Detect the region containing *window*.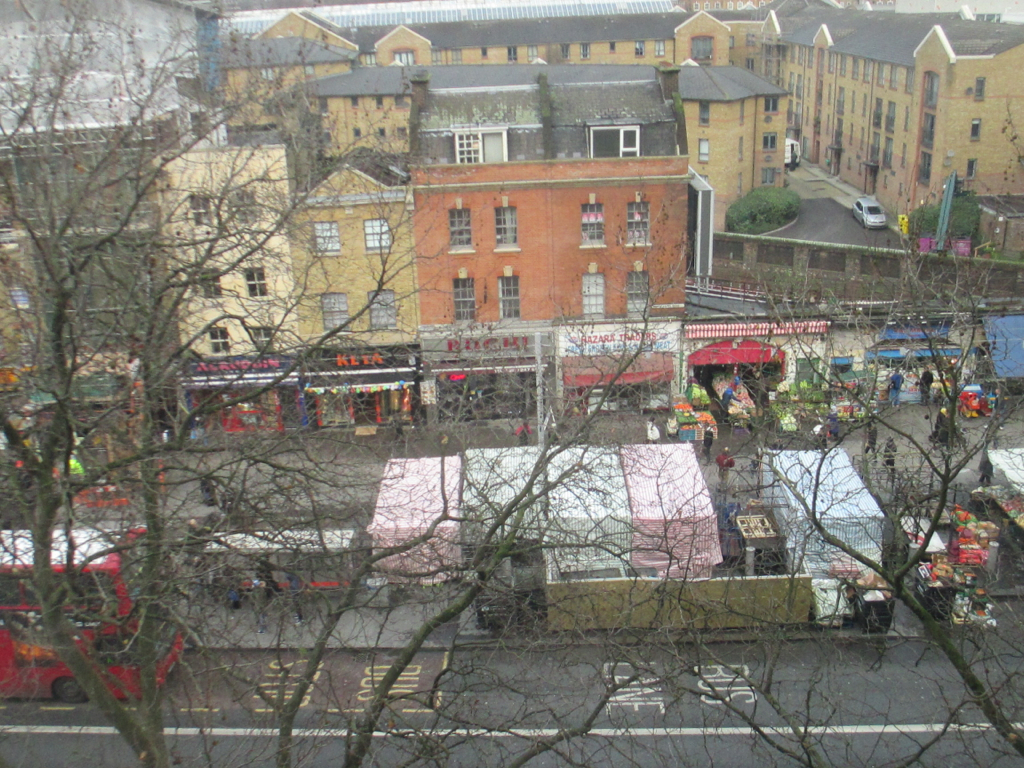
BBox(626, 200, 654, 245).
